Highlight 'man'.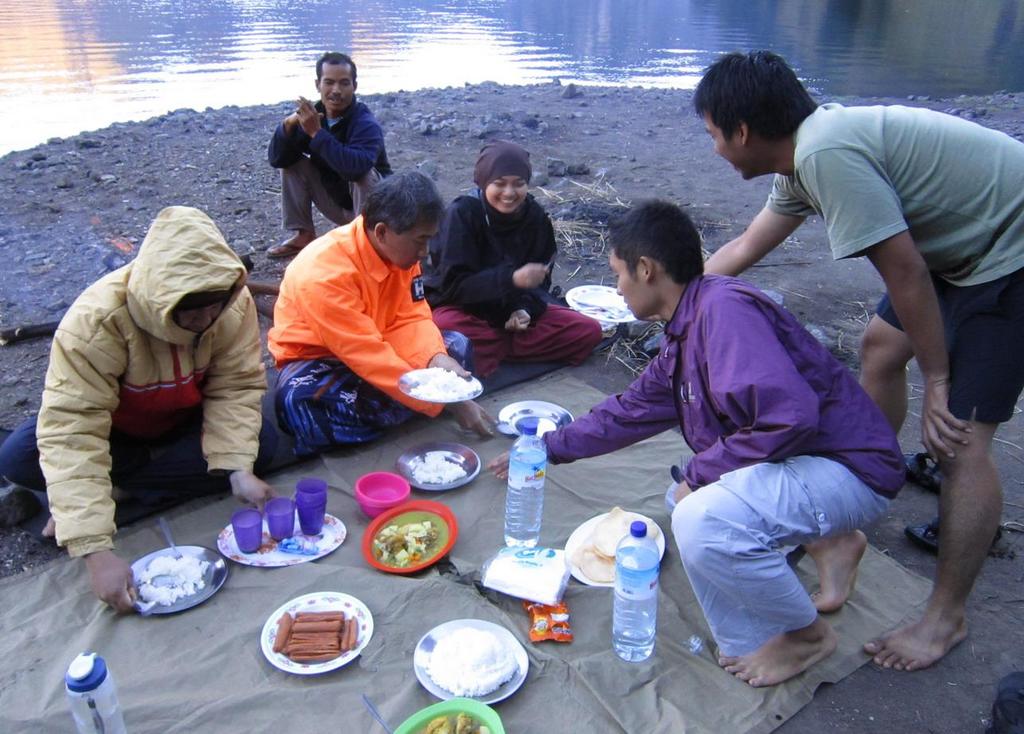
Highlighted region: [left=690, top=47, right=1023, bottom=681].
